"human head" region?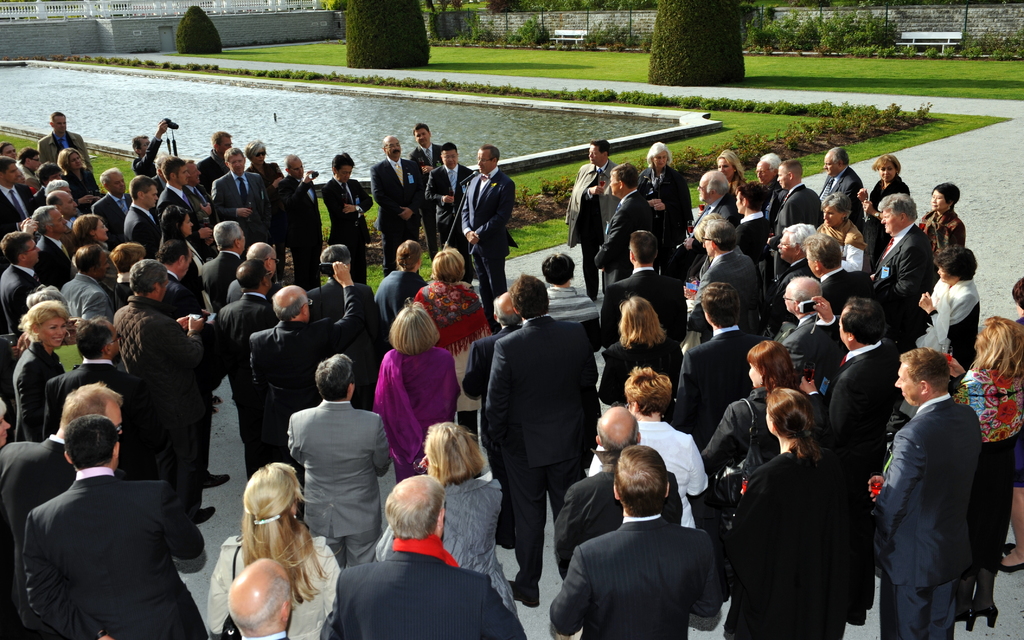
box(754, 154, 778, 184)
